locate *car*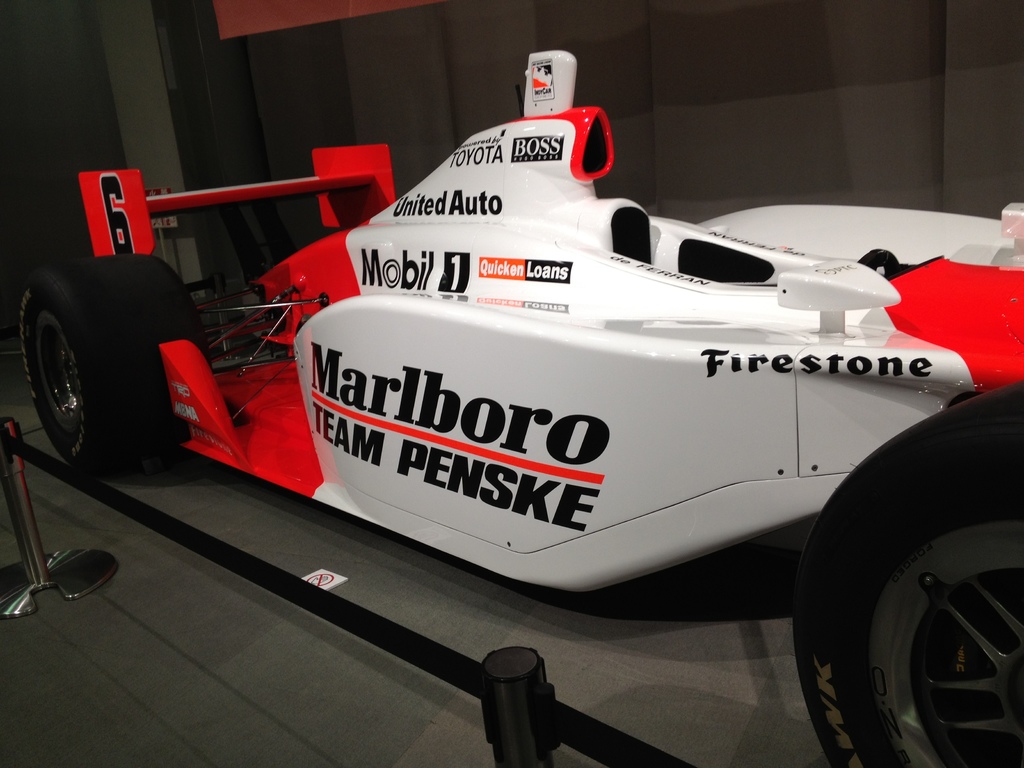
17,48,1023,767
